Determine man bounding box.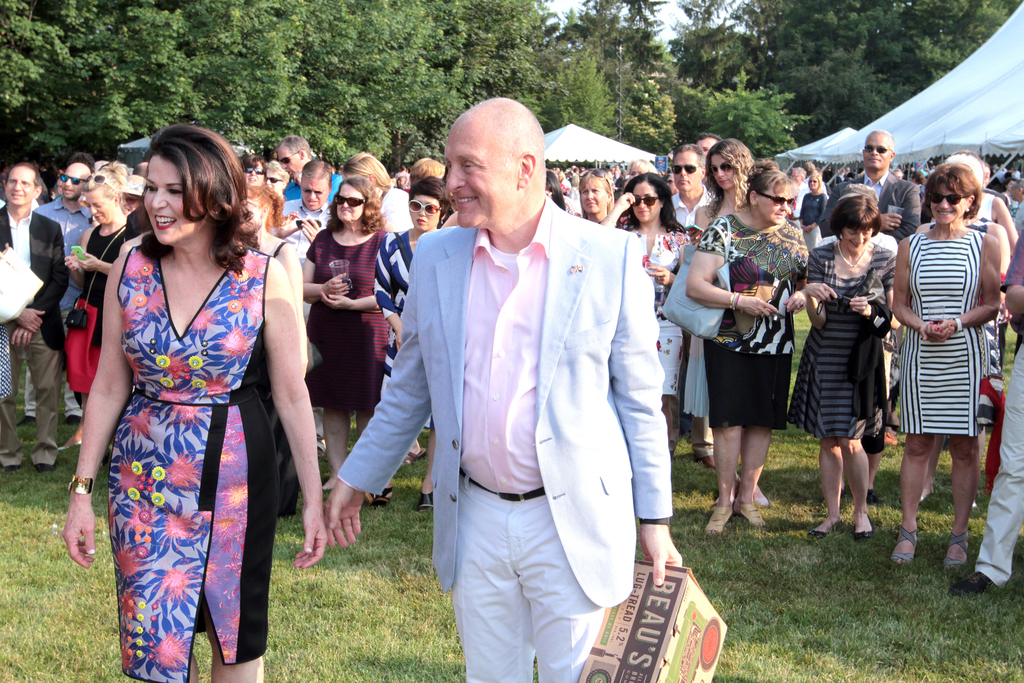
Determined: (x1=355, y1=88, x2=676, y2=680).
